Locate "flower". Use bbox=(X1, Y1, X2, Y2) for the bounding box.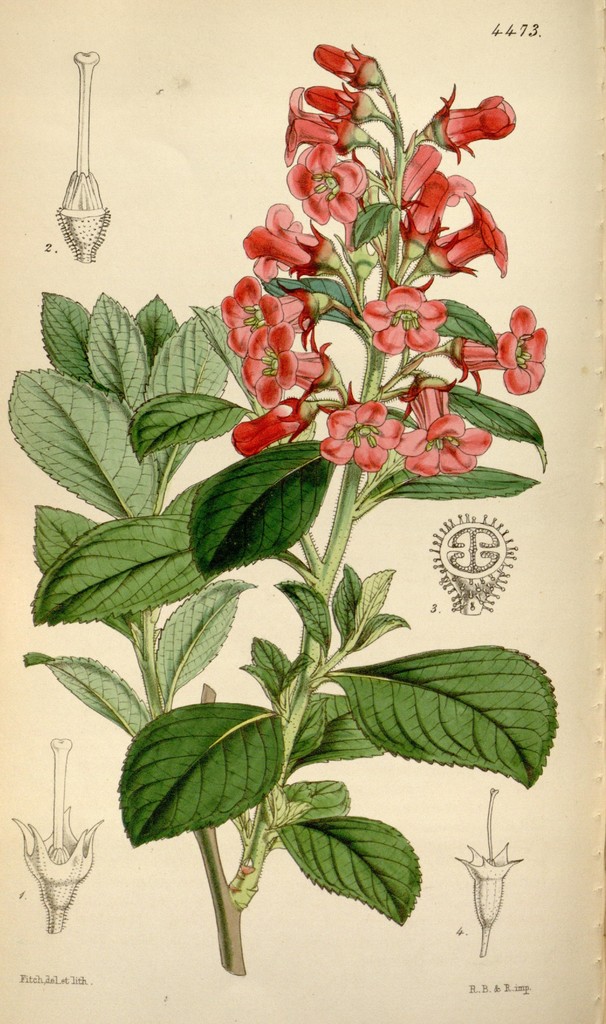
bbox=(312, 38, 385, 85).
